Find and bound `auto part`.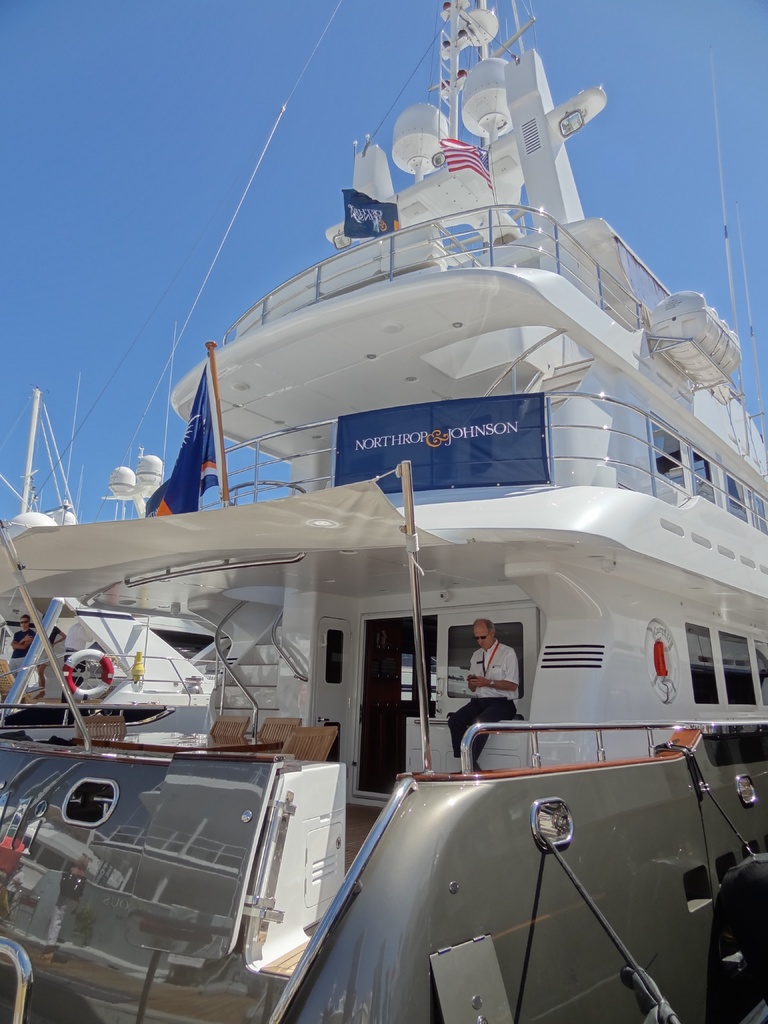
Bound: [734,758,767,817].
